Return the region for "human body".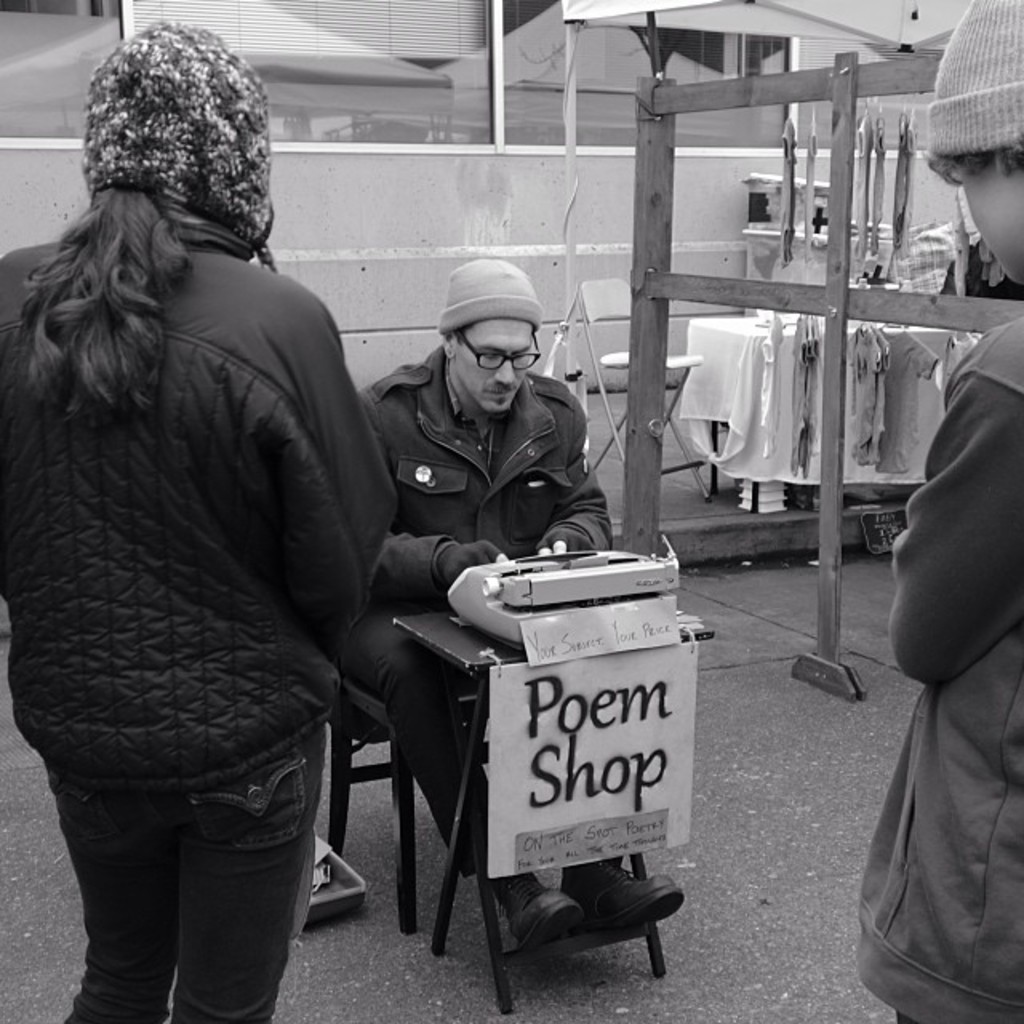
region(867, 294, 1022, 1022).
